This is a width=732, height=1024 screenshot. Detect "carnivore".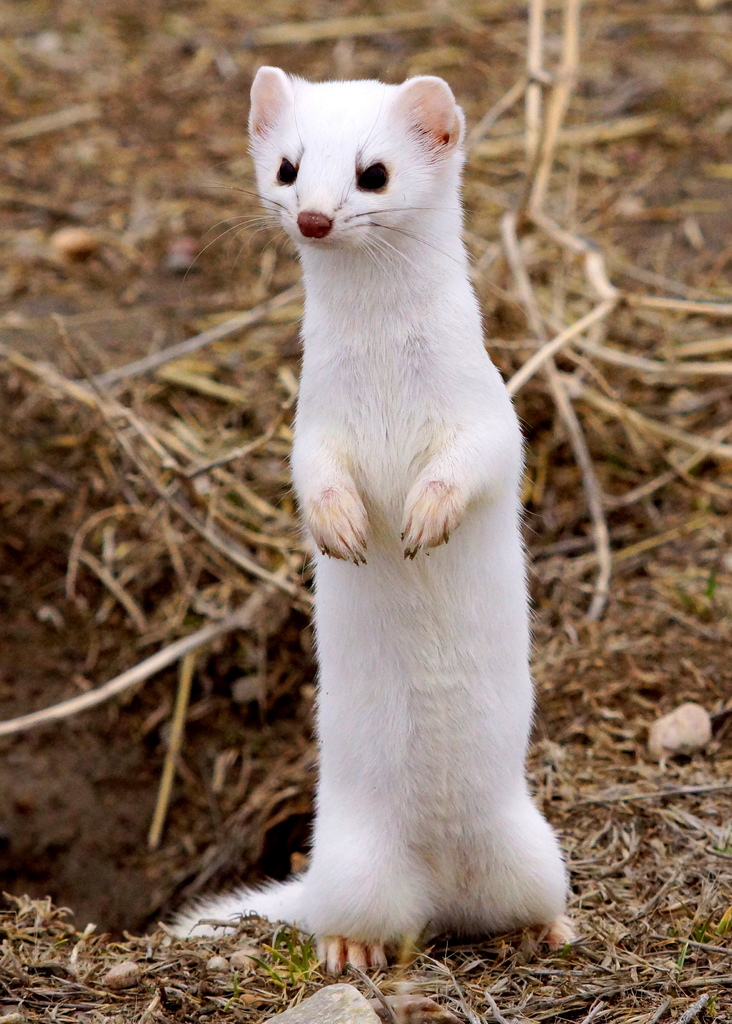
detection(171, 63, 584, 984).
